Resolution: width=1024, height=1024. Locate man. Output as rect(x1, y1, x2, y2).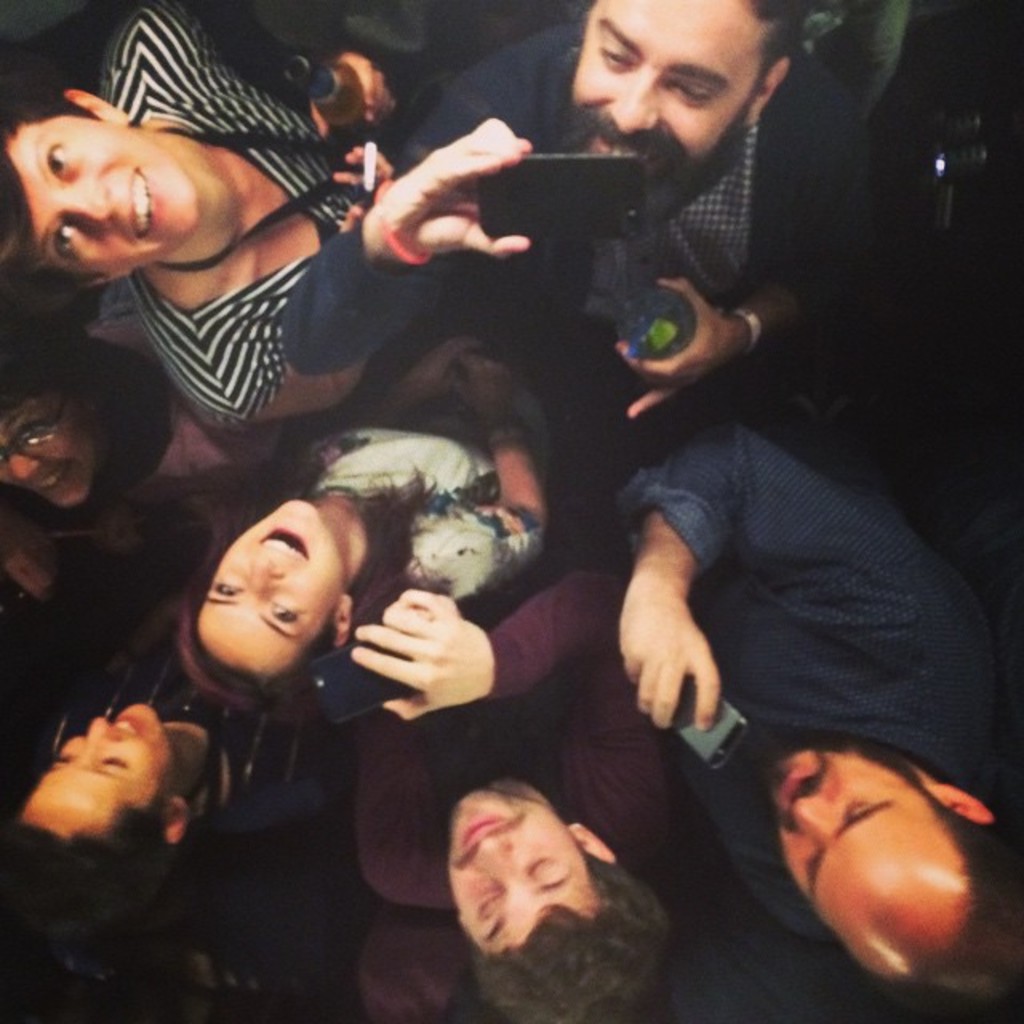
rect(616, 414, 1006, 1005).
